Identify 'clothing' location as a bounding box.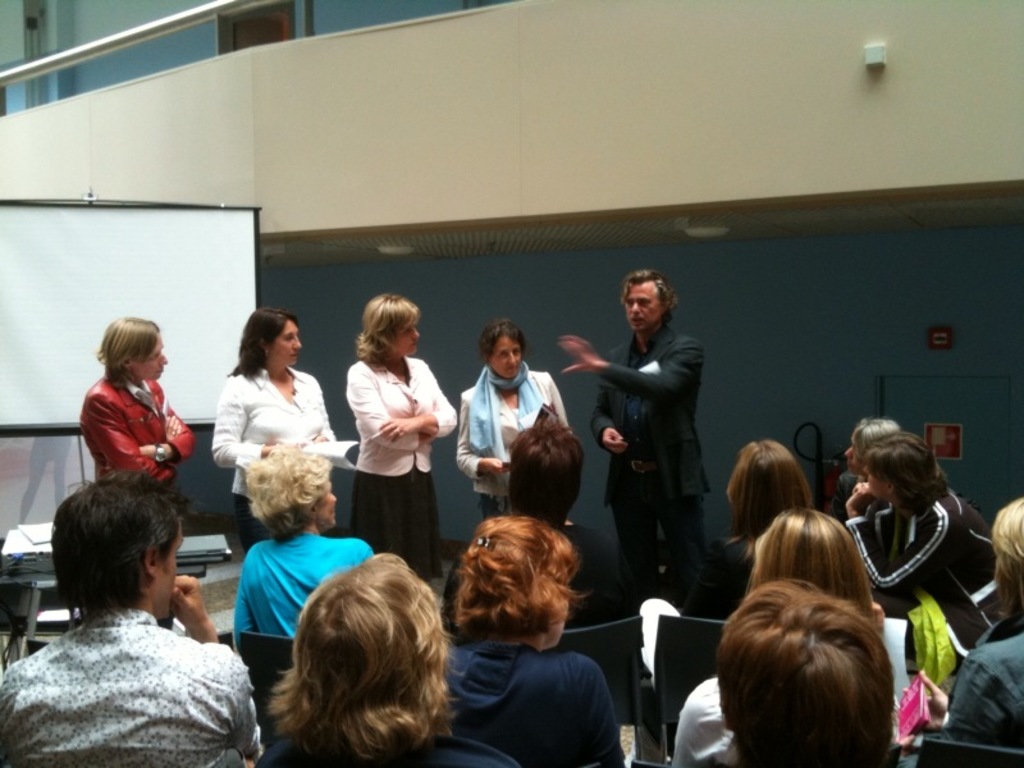
(237, 539, 371, 654).
